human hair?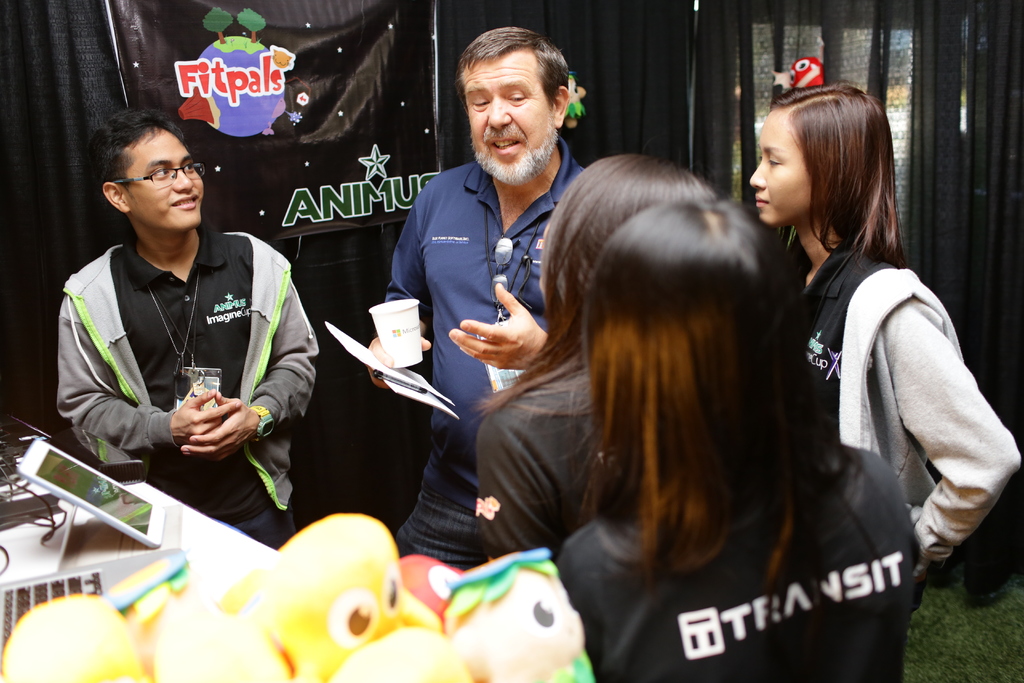
{"left": 460, "top": 28, "right": 573, "bottom": 113}
